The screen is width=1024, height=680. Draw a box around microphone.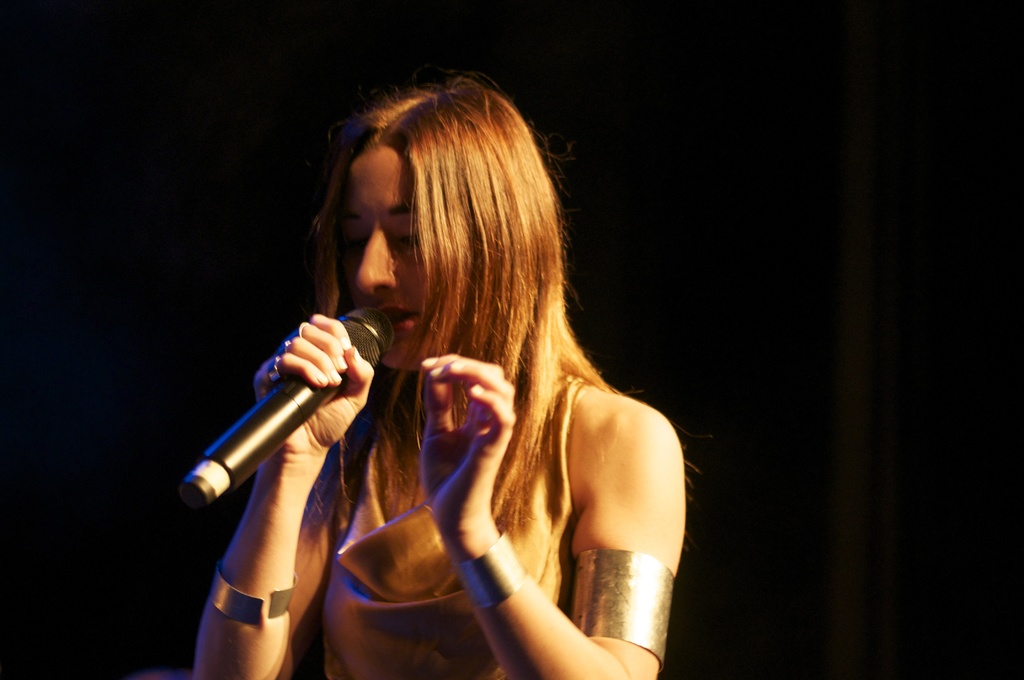
x1=189, y1=318, x2=390, y2=494.
